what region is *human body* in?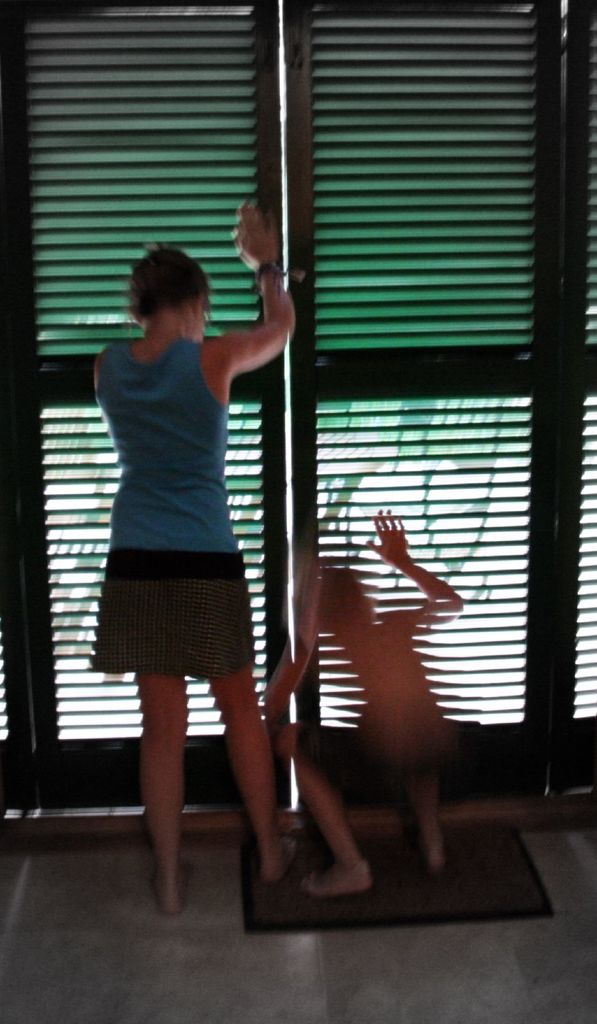
l=91, t=225, r=306, b=925.
